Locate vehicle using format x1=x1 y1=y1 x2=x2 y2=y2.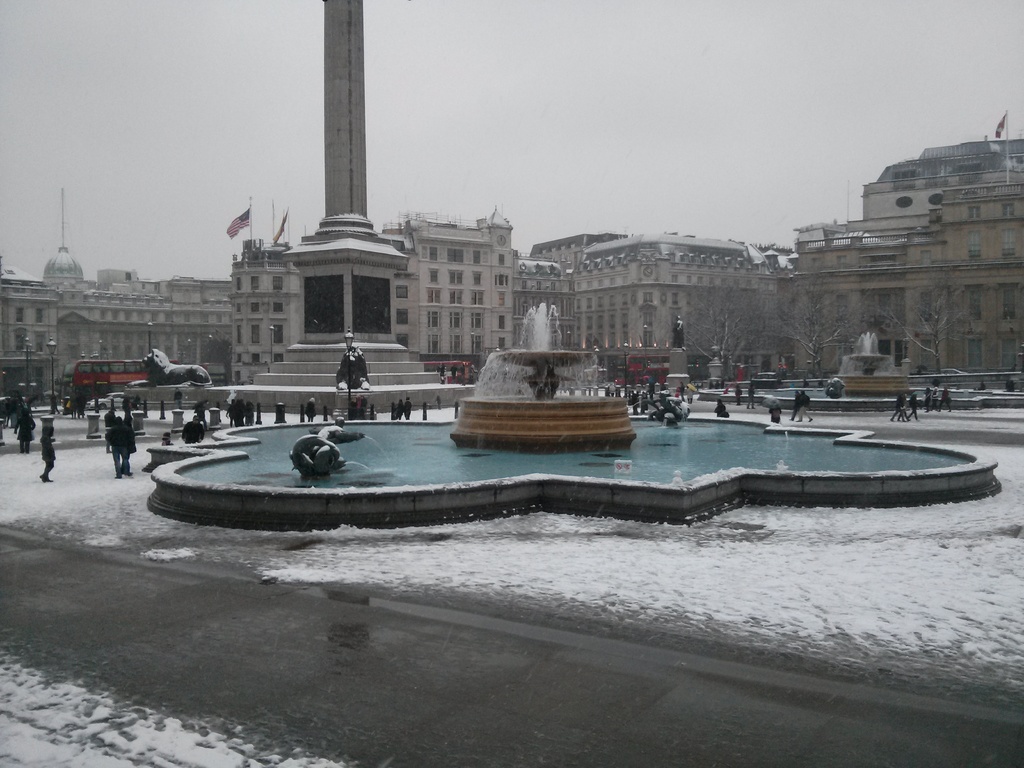
x1=749 y1=372 x2=787 y2=392.
